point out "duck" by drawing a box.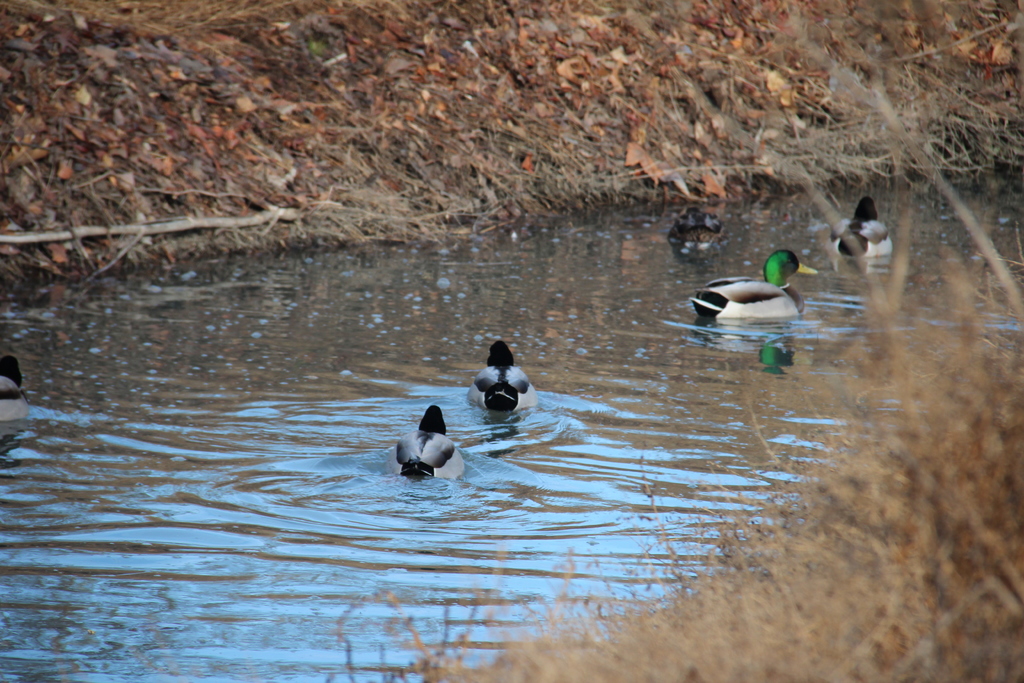
crop(688, 255, 817, 331).
